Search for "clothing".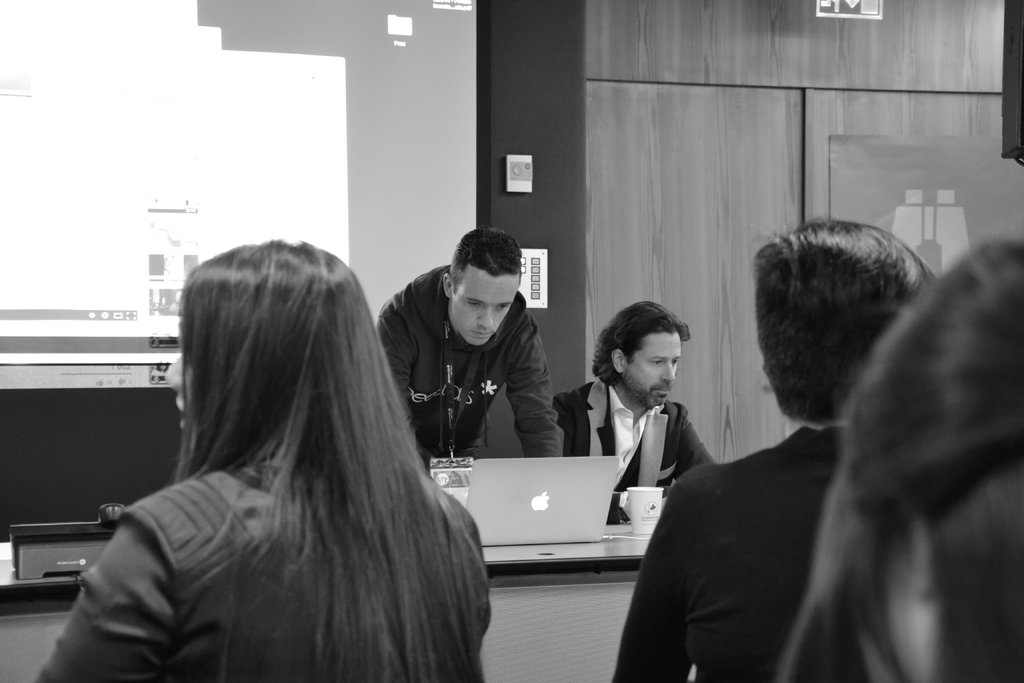
Found at 28,450,499,682.
